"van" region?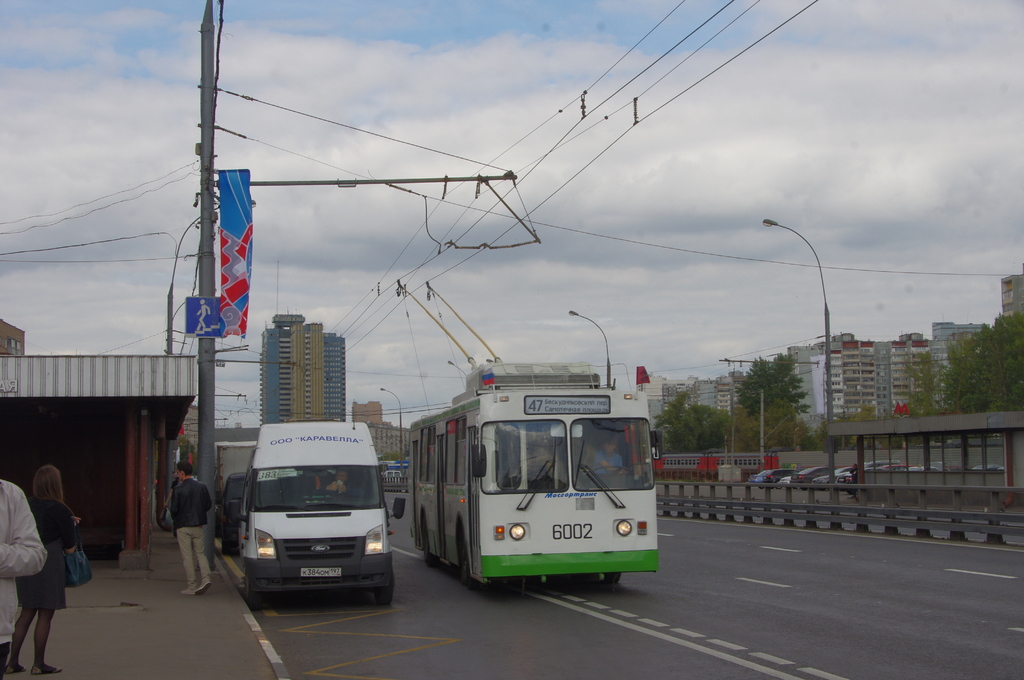
l=224, t=417, r=408, b=607
